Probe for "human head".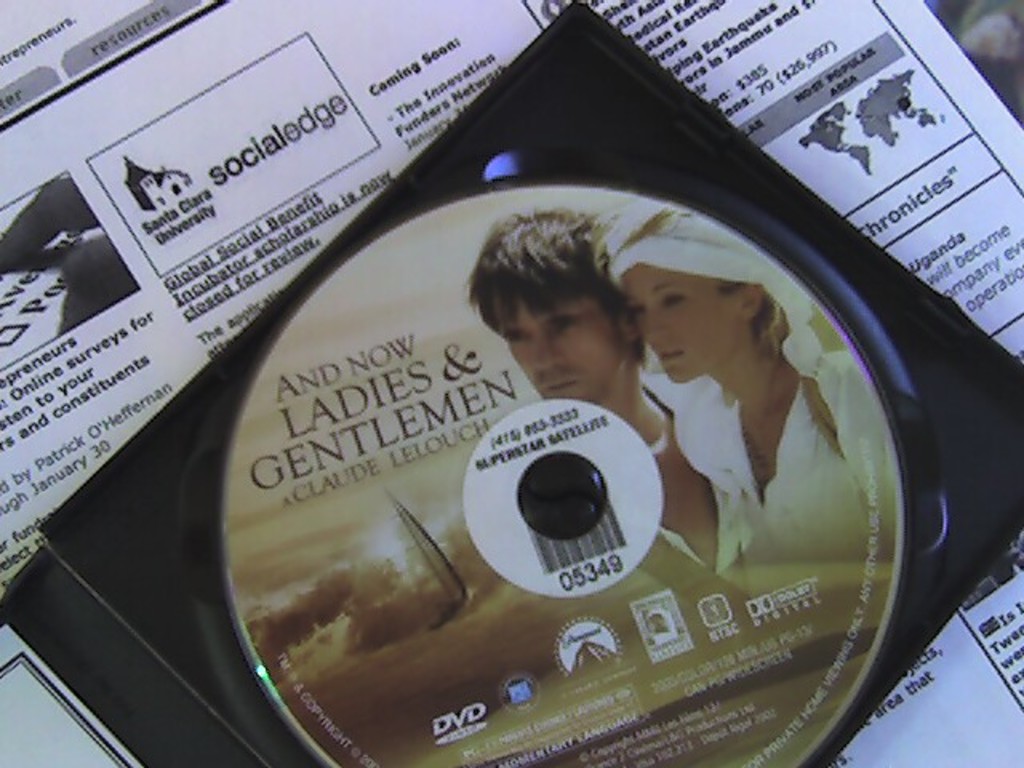
Probe result: detection(614, 234, 805, 410).
